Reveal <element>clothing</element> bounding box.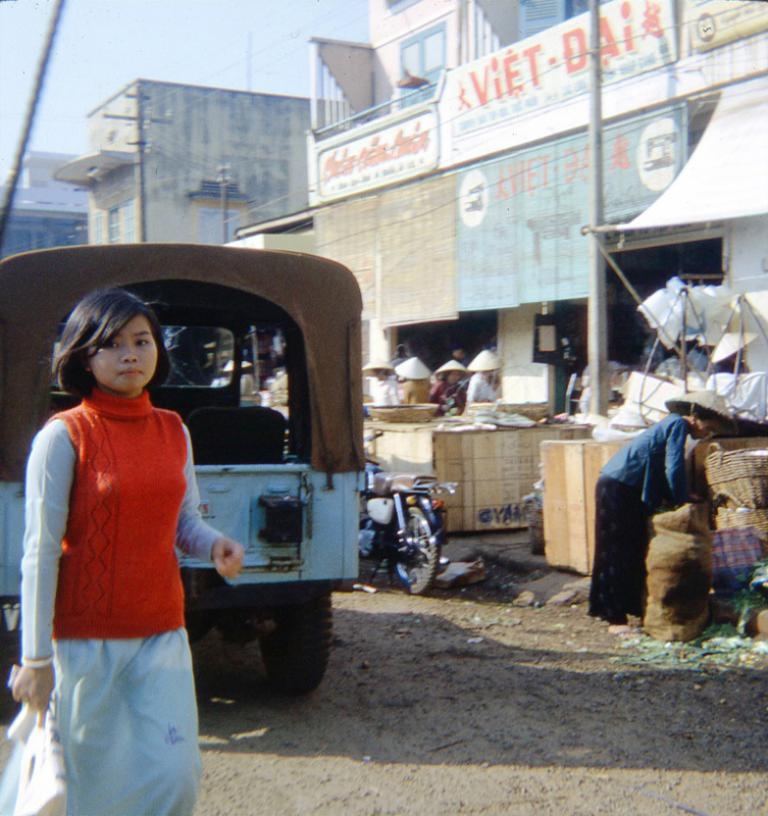
Revealed: <region>373, 373, 398, 402</region>.
